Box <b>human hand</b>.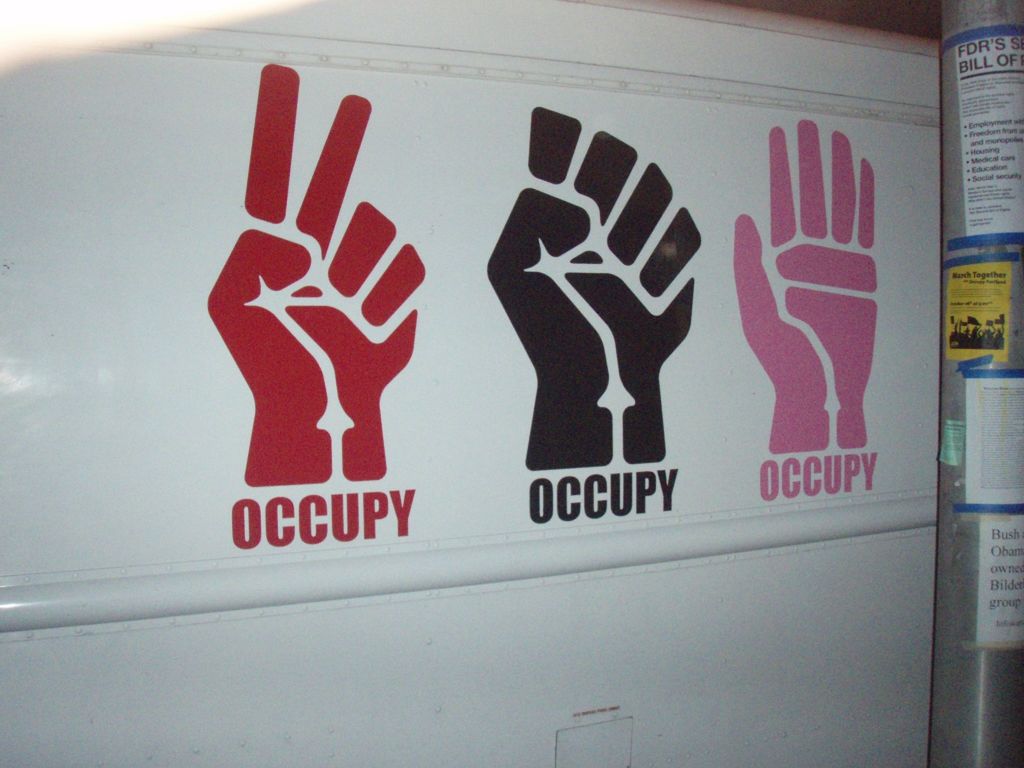
l=483, t=106, r=701, b=471.
